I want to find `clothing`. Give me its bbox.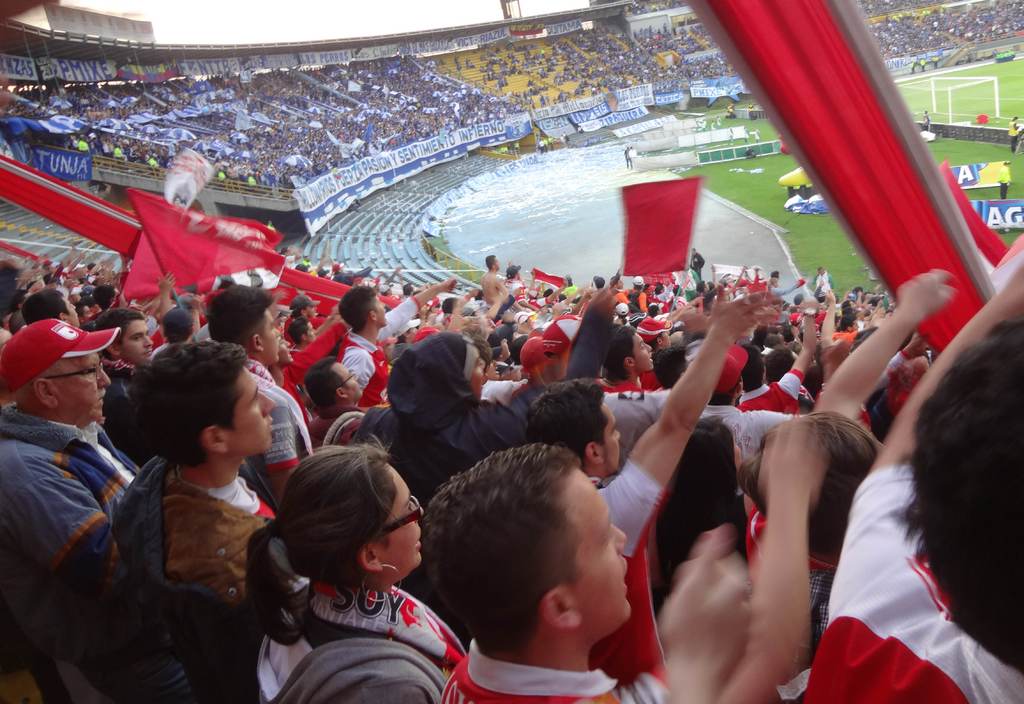
{"left": 997, "top": 166, "right": 1007, "bottom": 194}.
